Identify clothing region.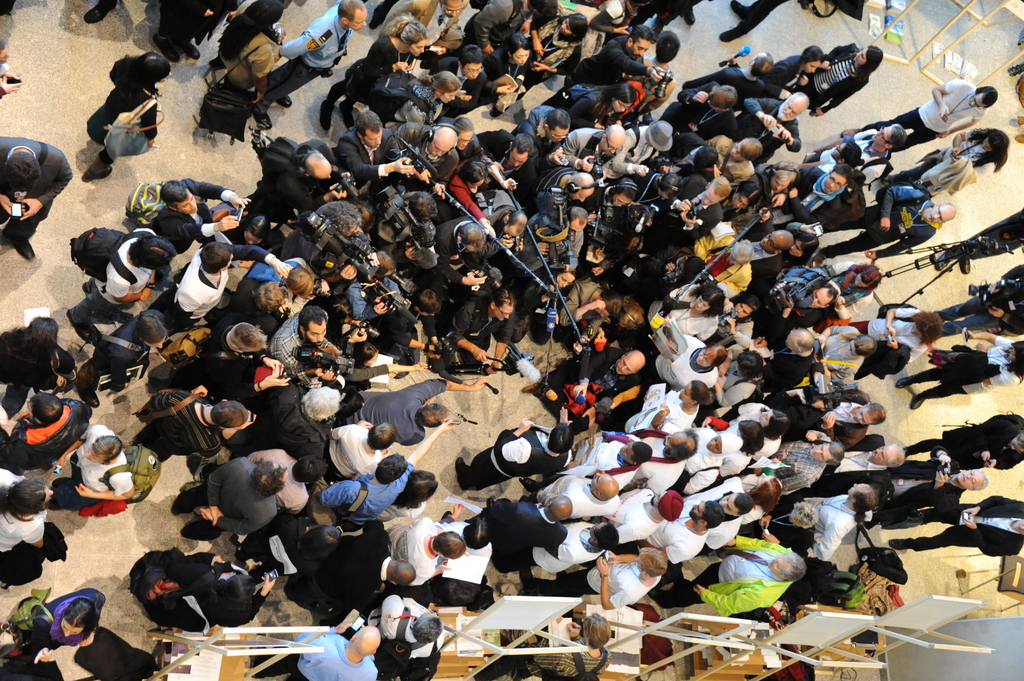
Region: 915, 335, 1021, 402.
